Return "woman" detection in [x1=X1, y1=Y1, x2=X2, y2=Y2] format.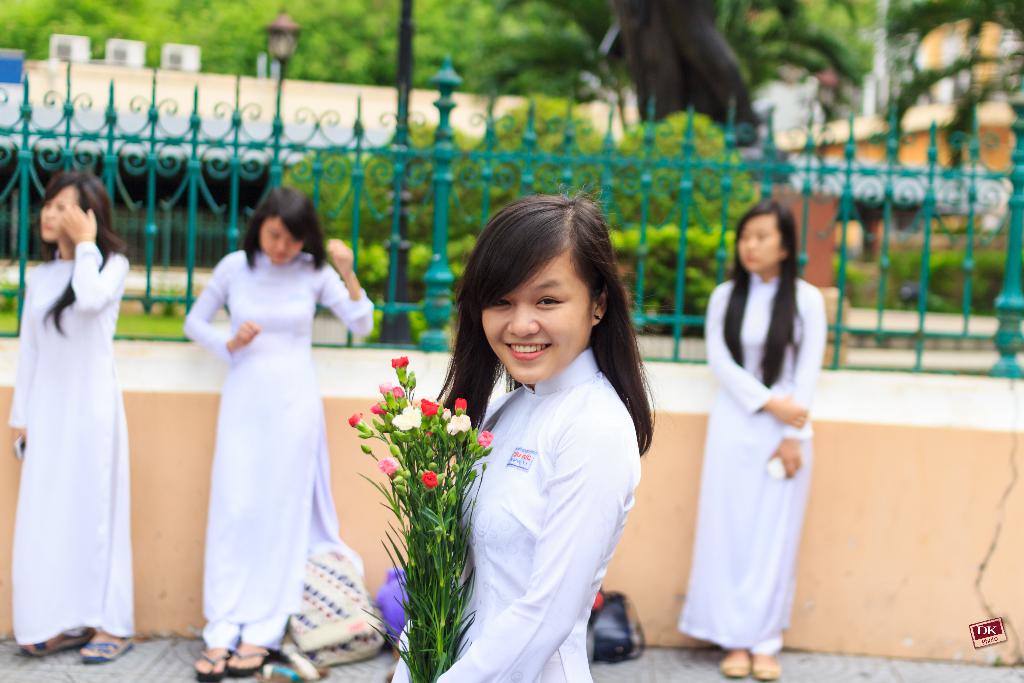
[x1=8, y1=172, x2=124, y2=662].
